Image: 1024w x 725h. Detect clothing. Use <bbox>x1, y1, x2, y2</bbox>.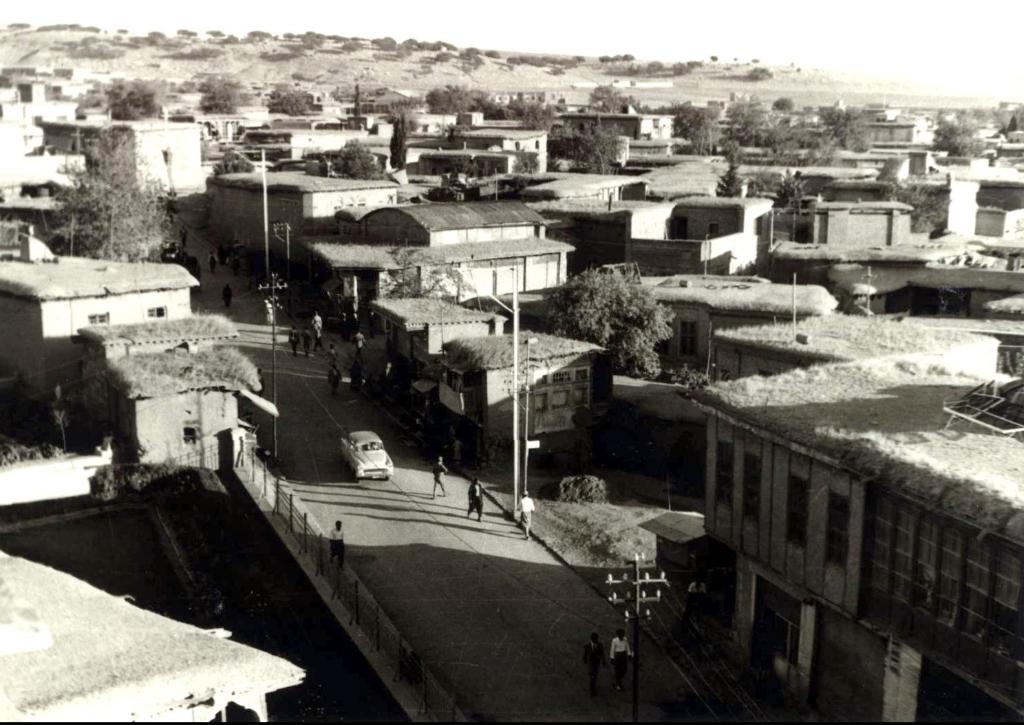
<bbox>178, 230, 186, 239</bbox>.
